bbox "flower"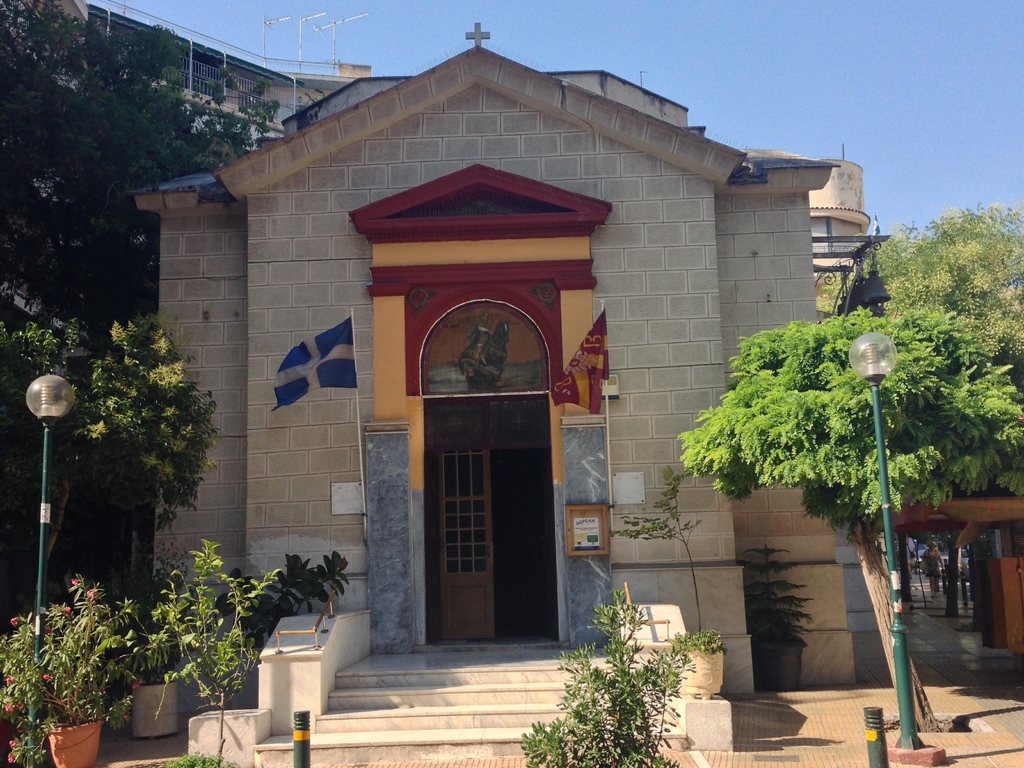
x1=67, y1=579, x2=78, y2=585
